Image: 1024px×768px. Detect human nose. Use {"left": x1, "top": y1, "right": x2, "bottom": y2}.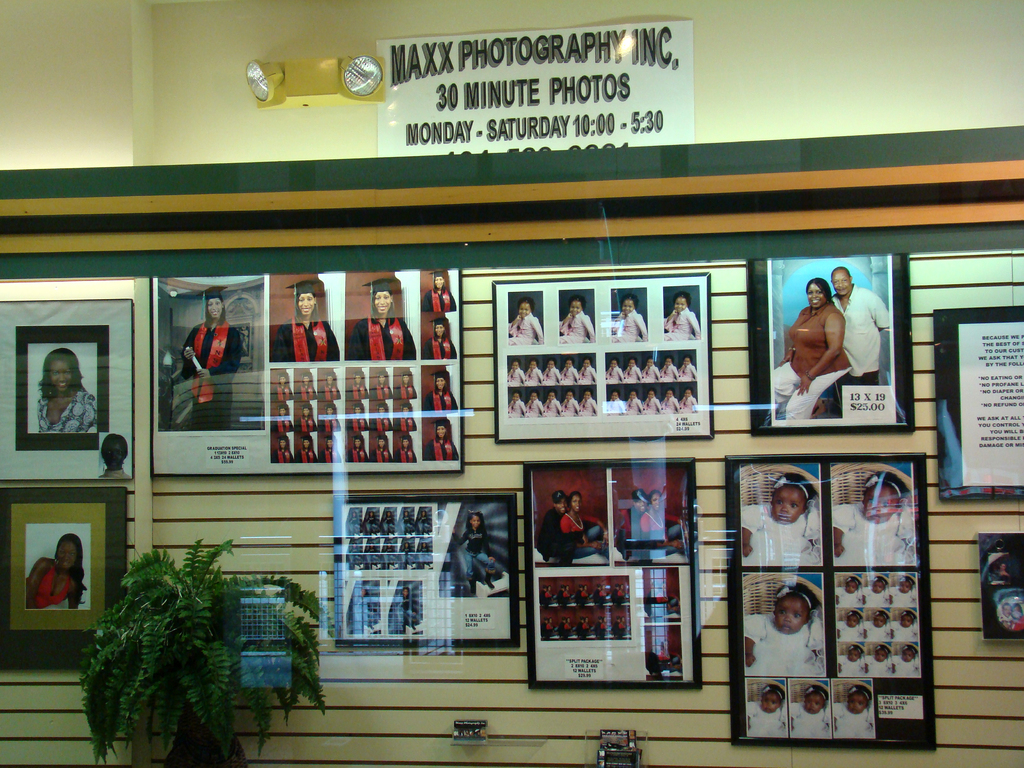
{"left": 852, "top": 702, "right": 856, "bottom": 706}.
